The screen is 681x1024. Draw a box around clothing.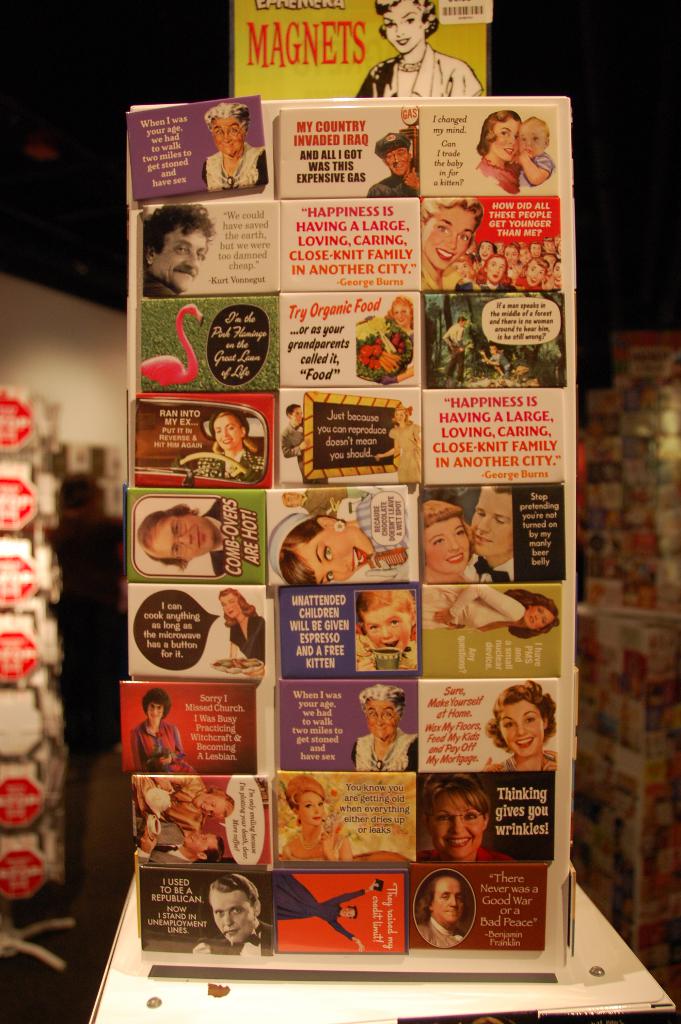
(357,636,427,673).
